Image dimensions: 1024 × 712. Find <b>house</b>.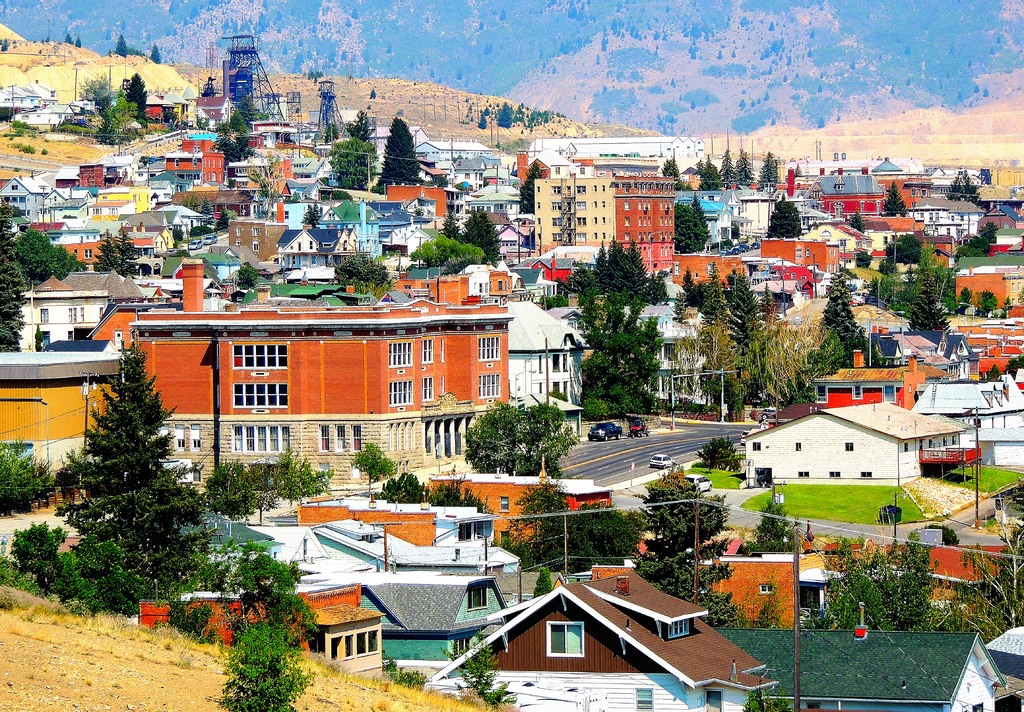
detection(781, 234, 839, 353).
